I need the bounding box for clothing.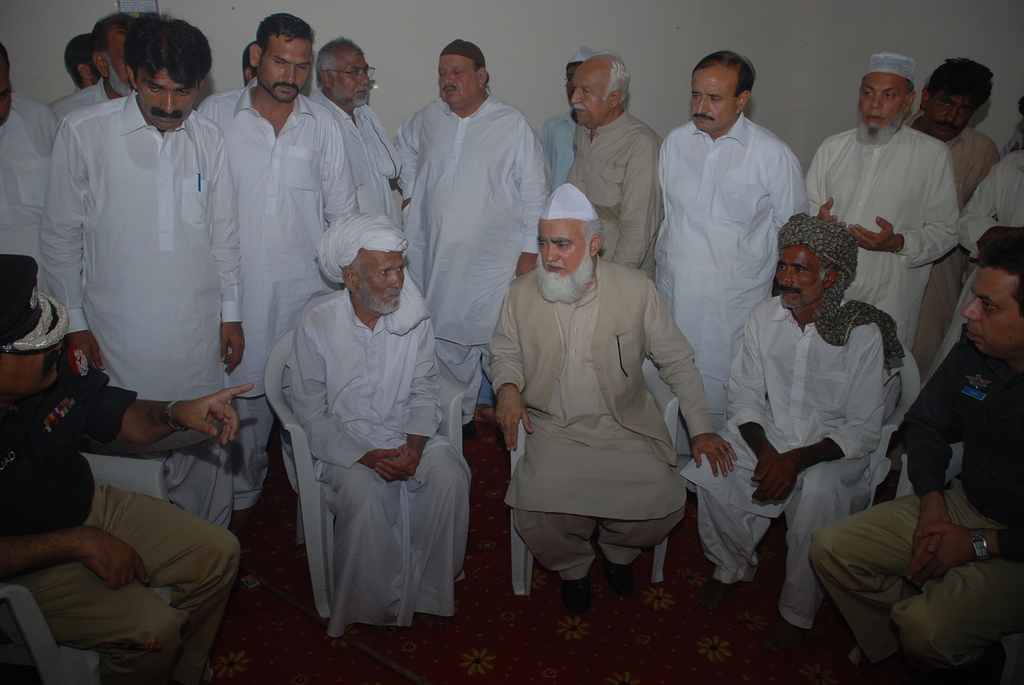
Here it is: crop(889, 142, 1023, 492).
